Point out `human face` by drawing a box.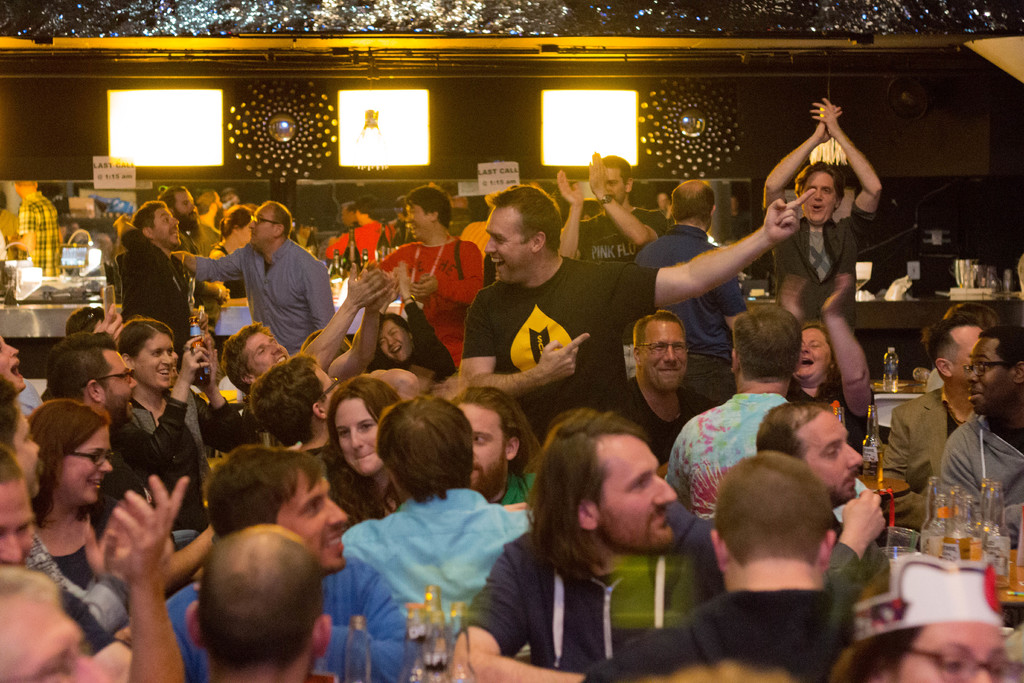
(641, 323, 691, 389).
